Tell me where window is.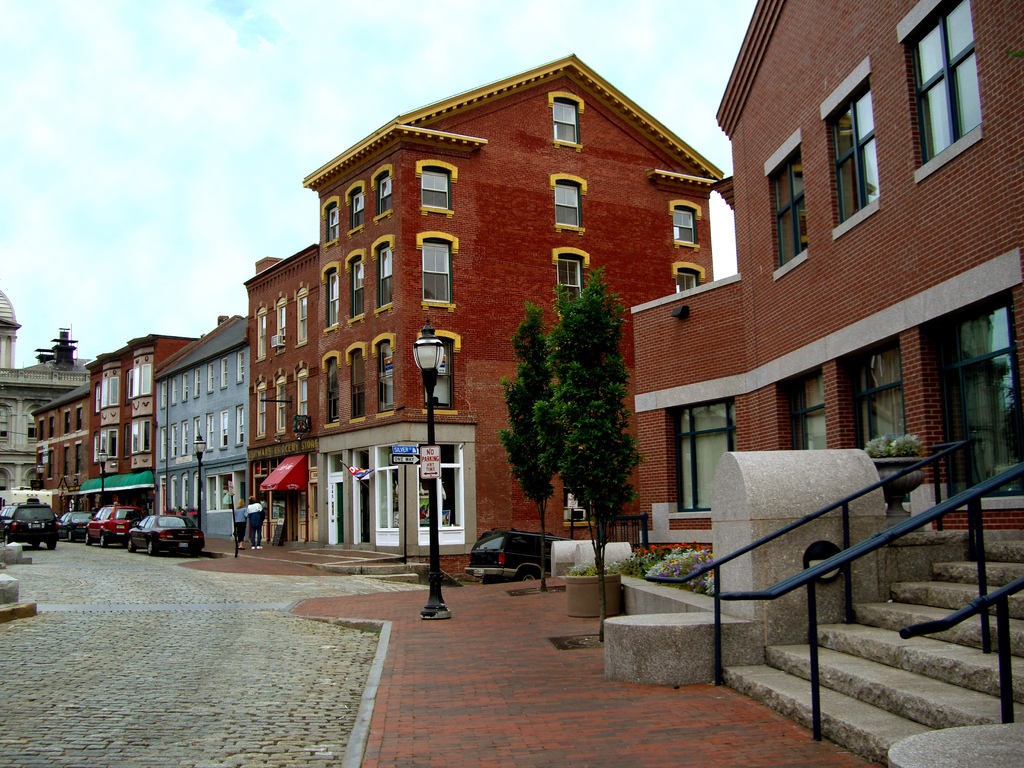
window is at <box>766,143,811,269</box>.
